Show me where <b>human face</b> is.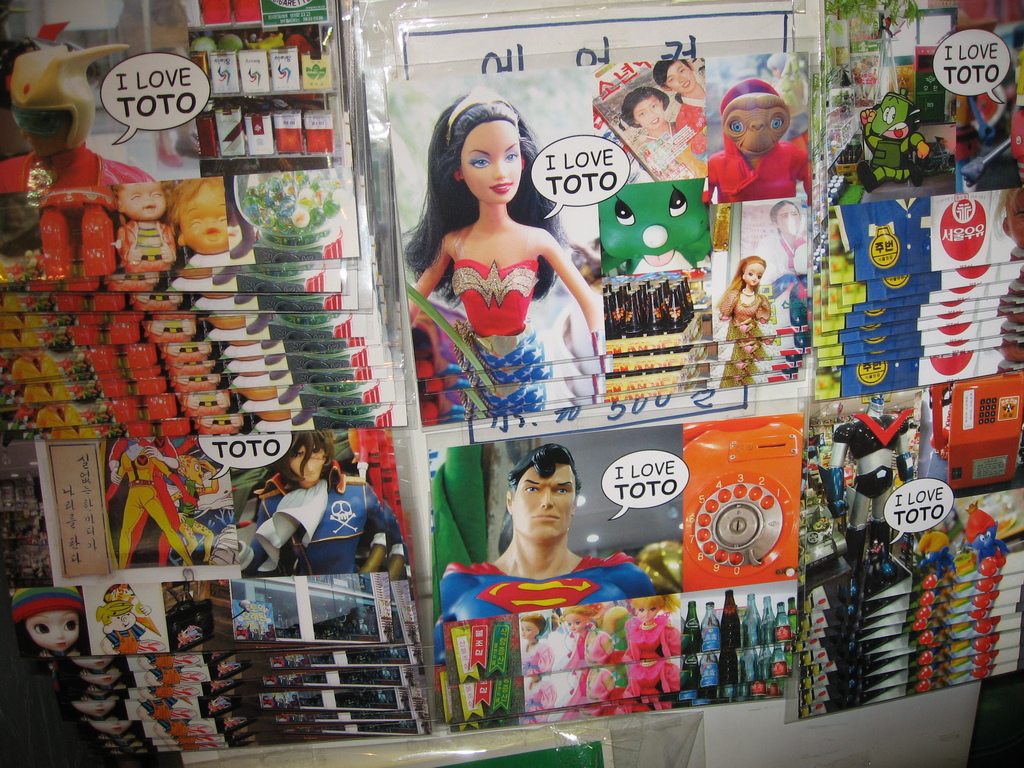
<b>human face</b> is at bbox=[519, 471, 575, 538].
